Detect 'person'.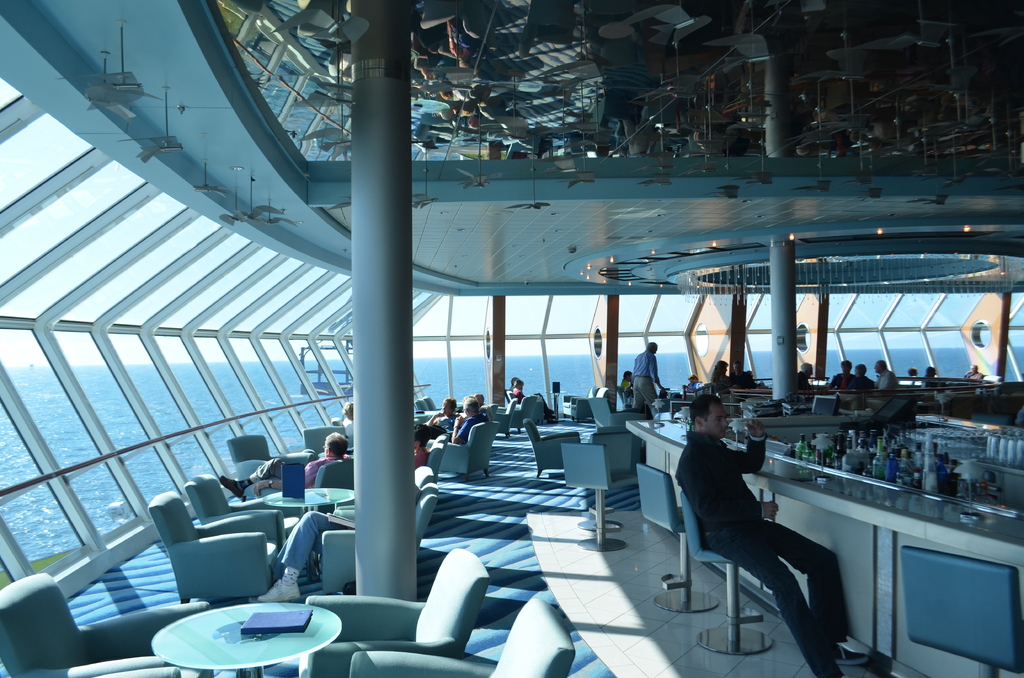
Detected at [908, 367, 920, 381].
